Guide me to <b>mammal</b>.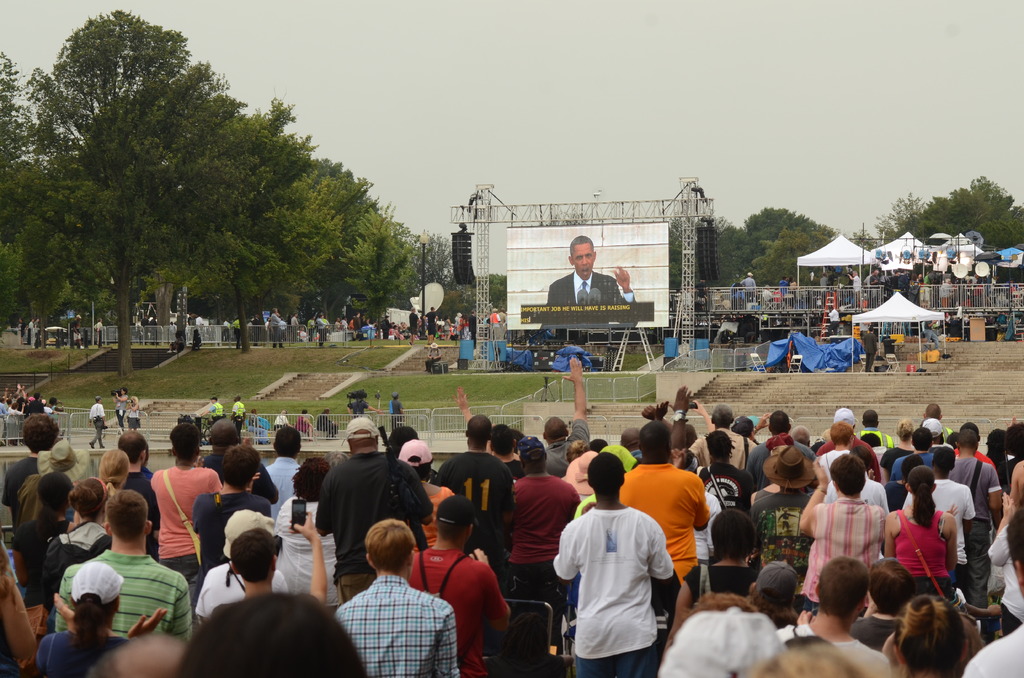
Guidance: [left=1007, top=277, right=1017, bottom=304].
